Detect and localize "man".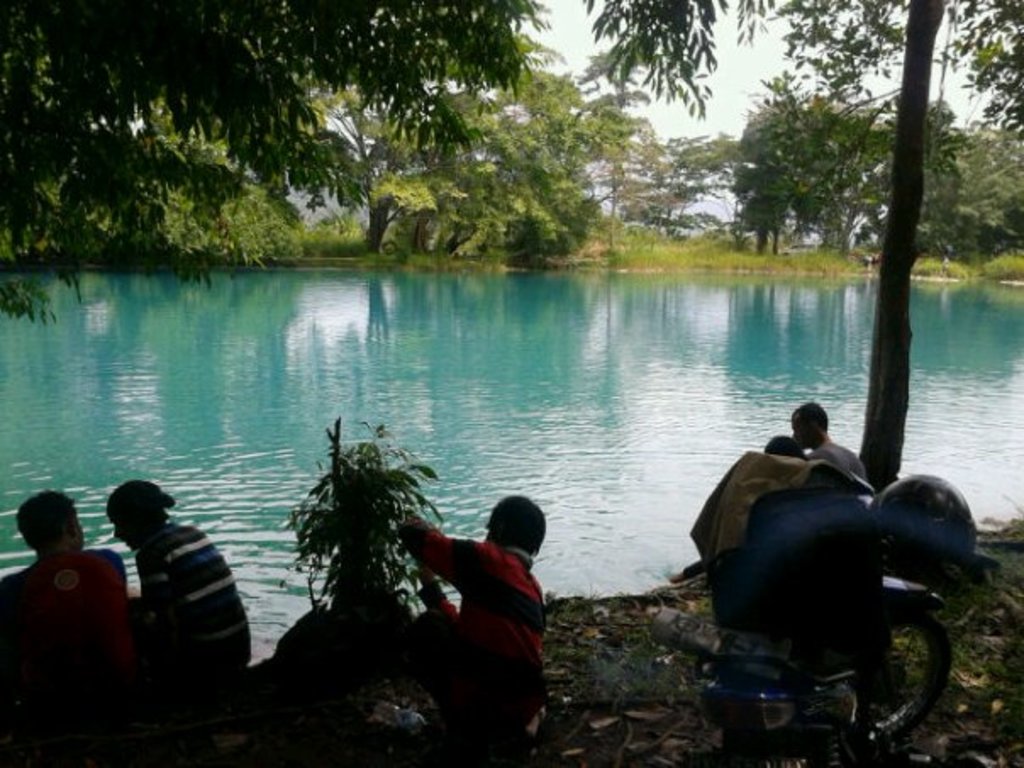
Localized at (0,490,137,766).
